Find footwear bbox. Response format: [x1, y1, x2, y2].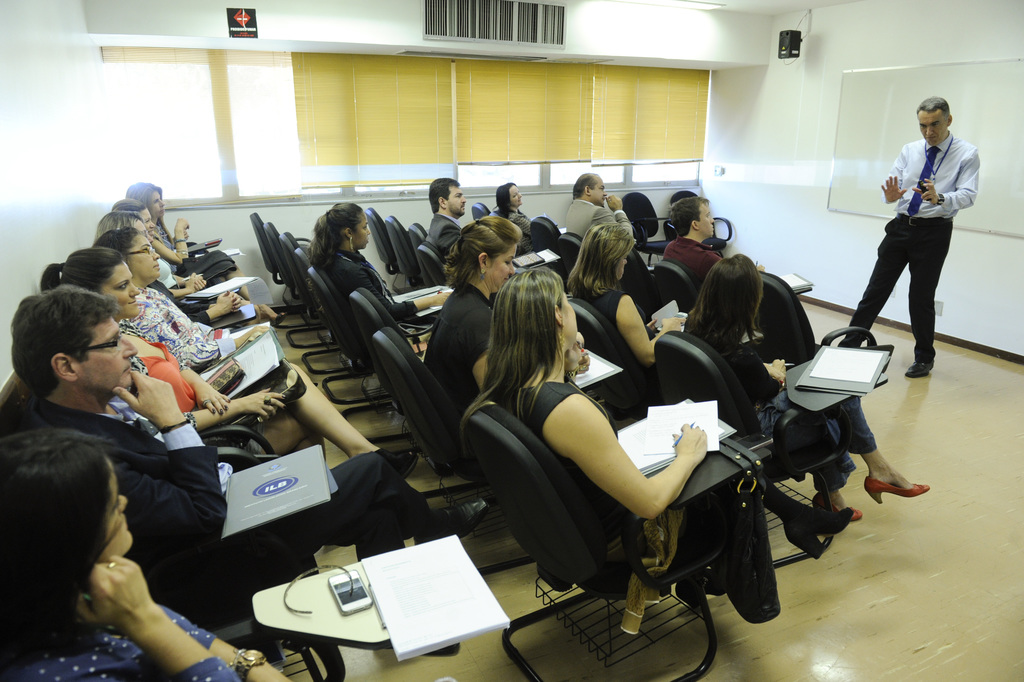
[906, 355, 941, 384].
